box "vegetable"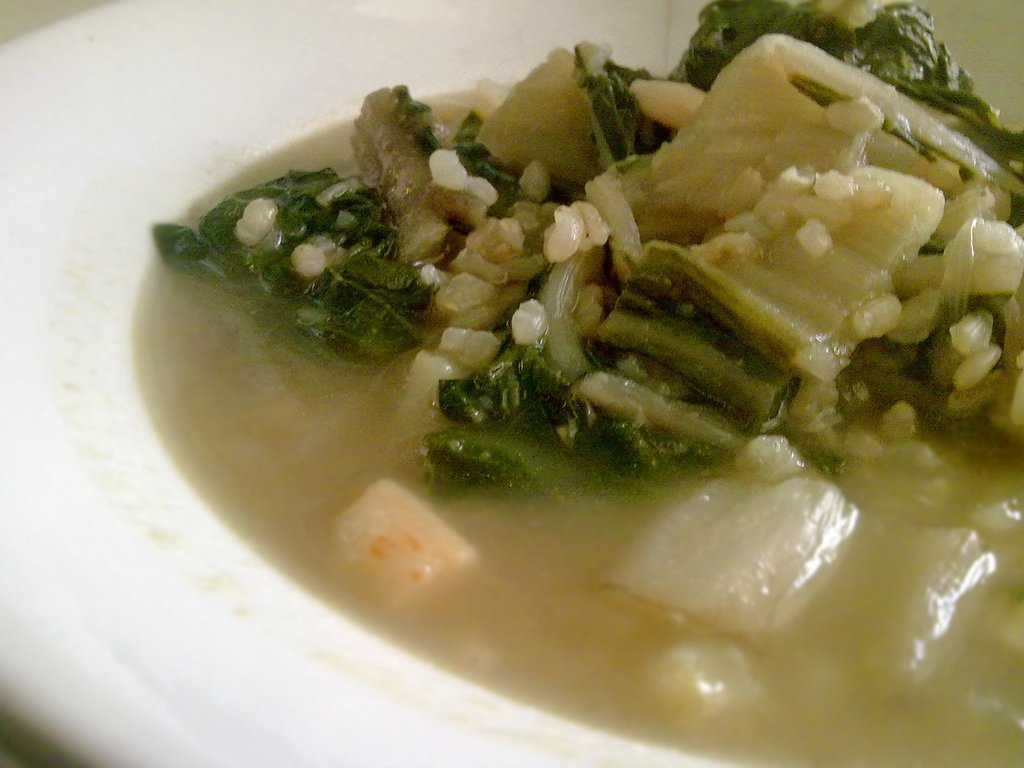
{"x1": 154, "y1": 172, "x2": 433, "y2": 383}
